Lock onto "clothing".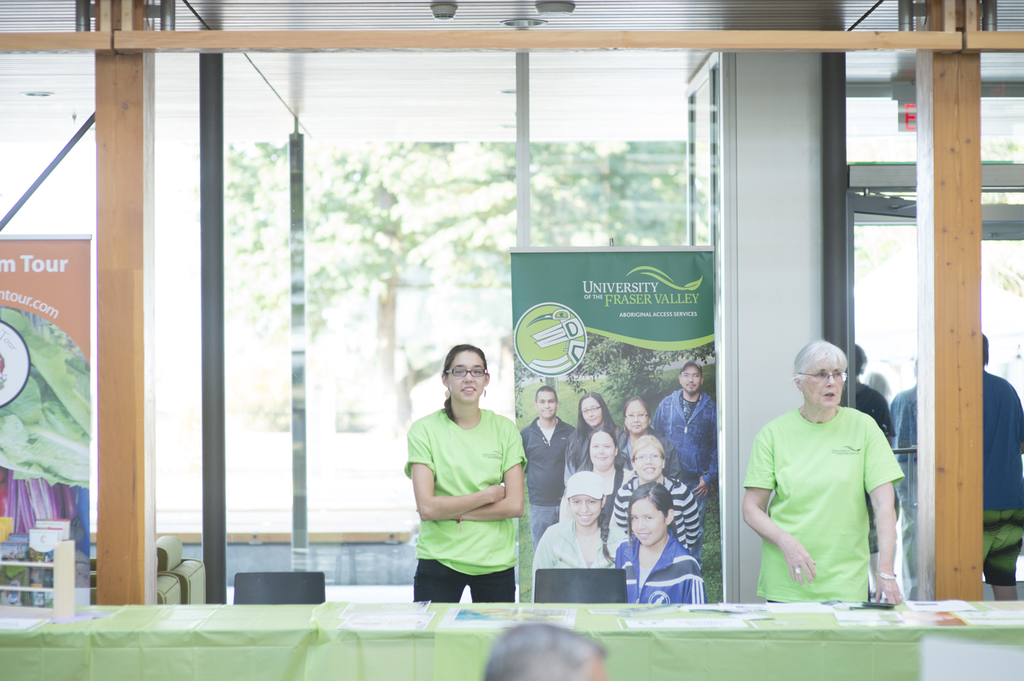
Locked: locate(742, 401, 904, 605).
